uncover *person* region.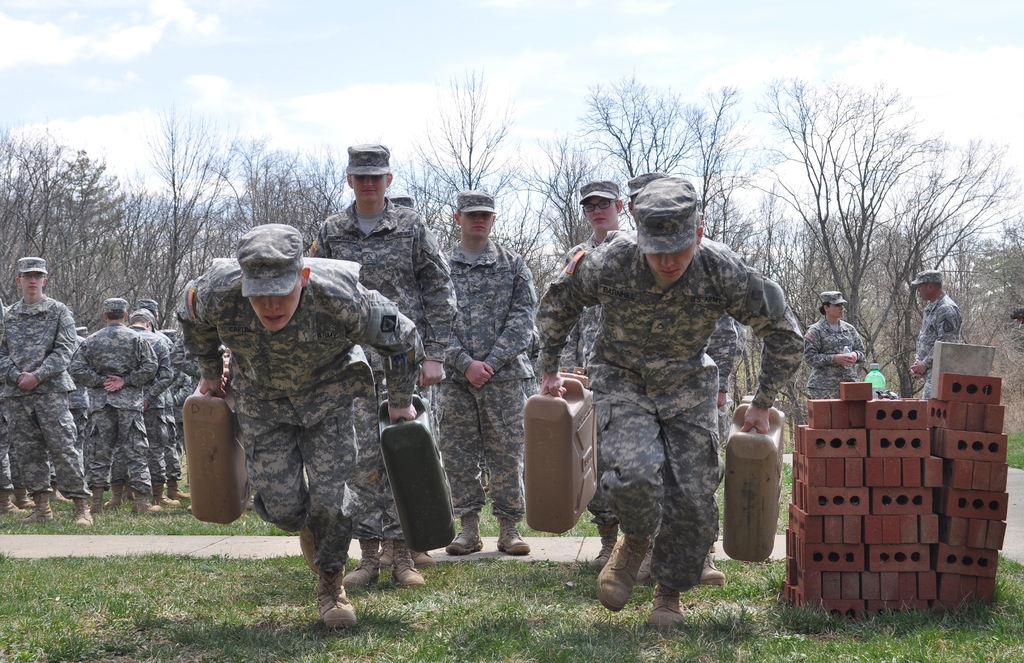
Uncovered: x1=630, y1=181, x2=739, y2=503.
